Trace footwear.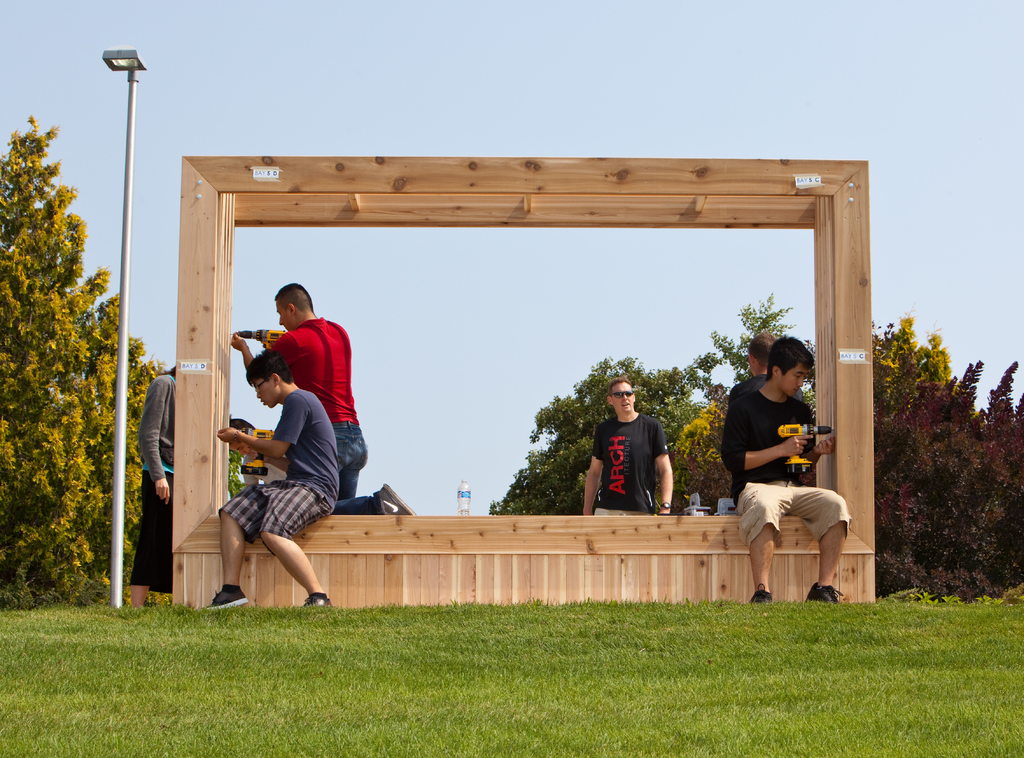
Traced to (left=803, top=582, right=843, bottom=602).
